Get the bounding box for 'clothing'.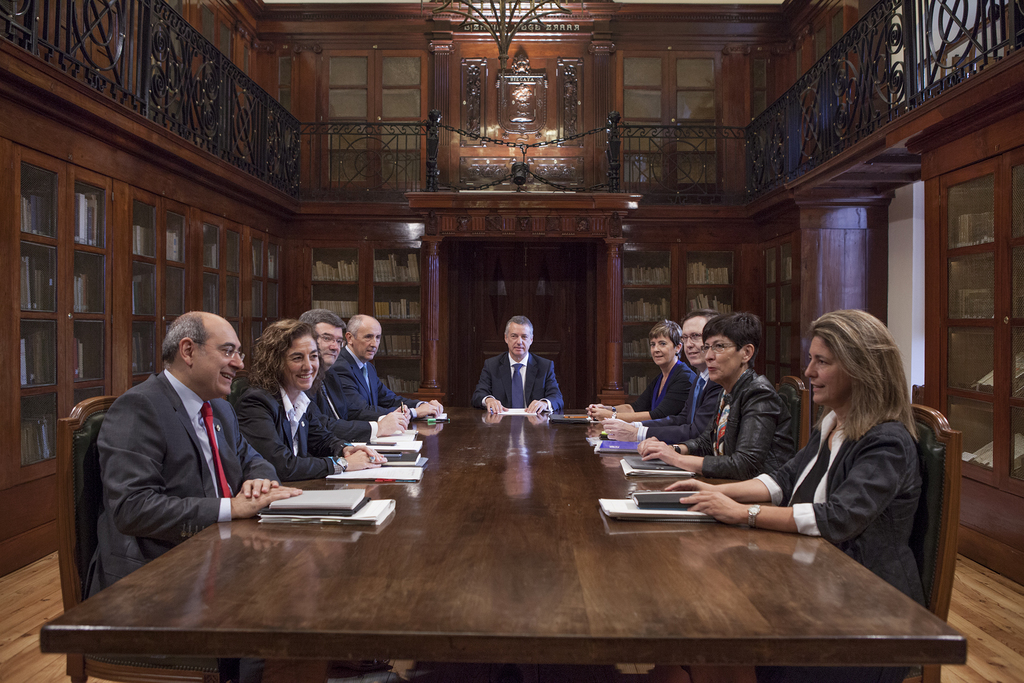
locate(639, 349, 697, 417).
